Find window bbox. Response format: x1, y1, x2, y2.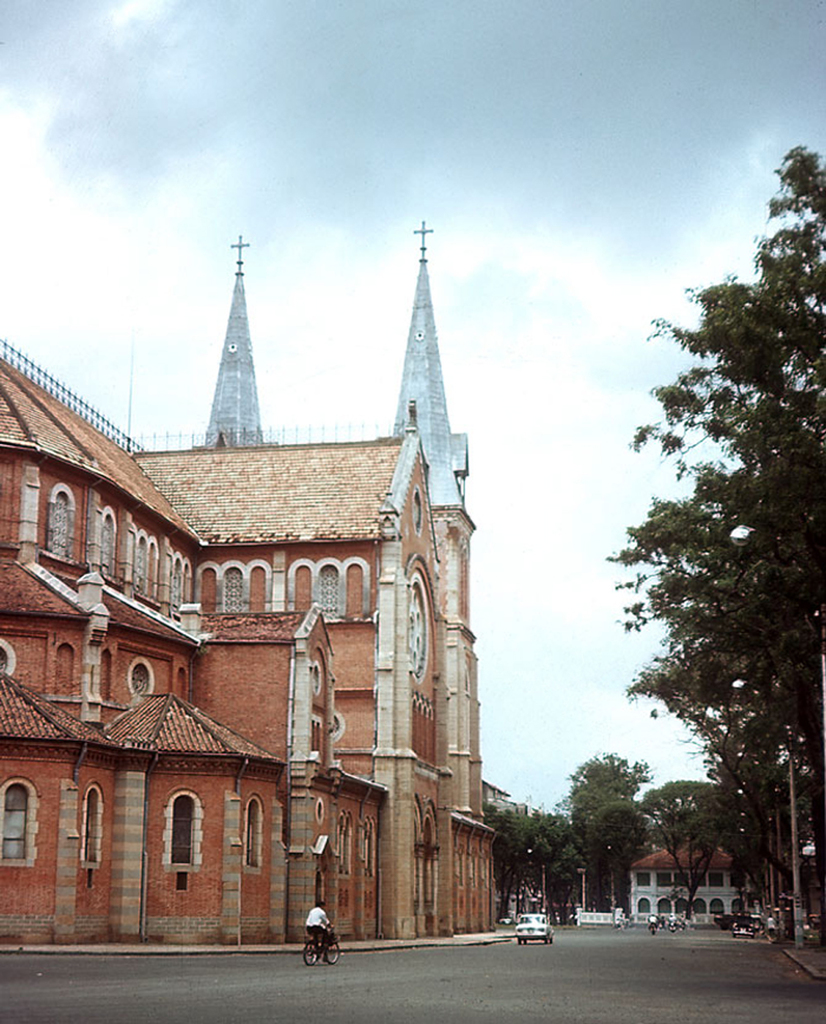
412, 695, 436, 765.
